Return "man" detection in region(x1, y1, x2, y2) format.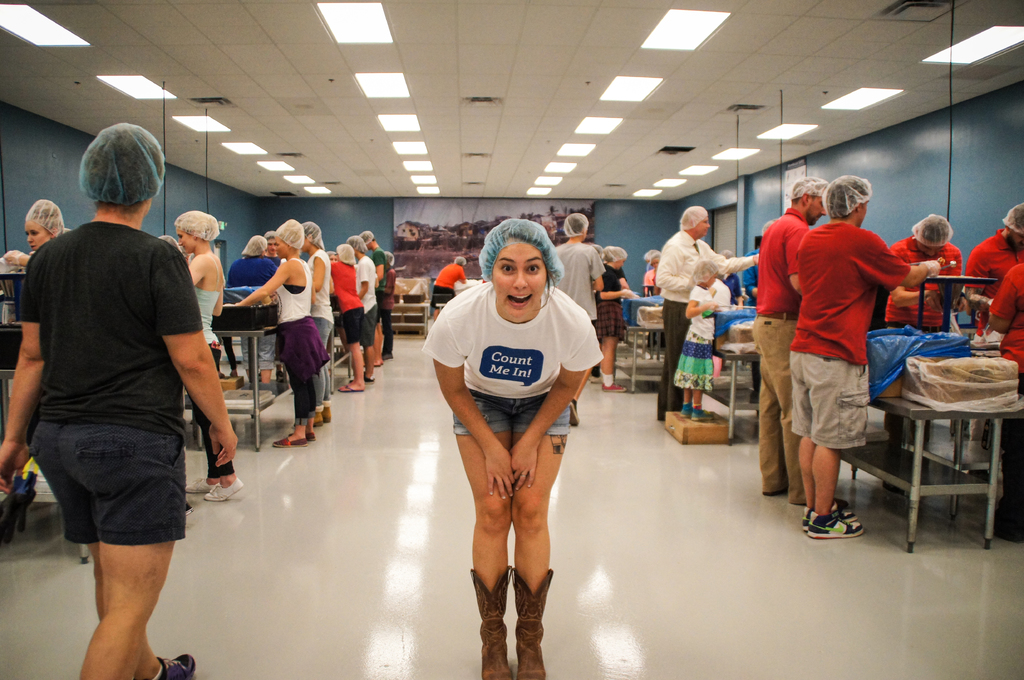
region(966, 204, 1023, 325).
